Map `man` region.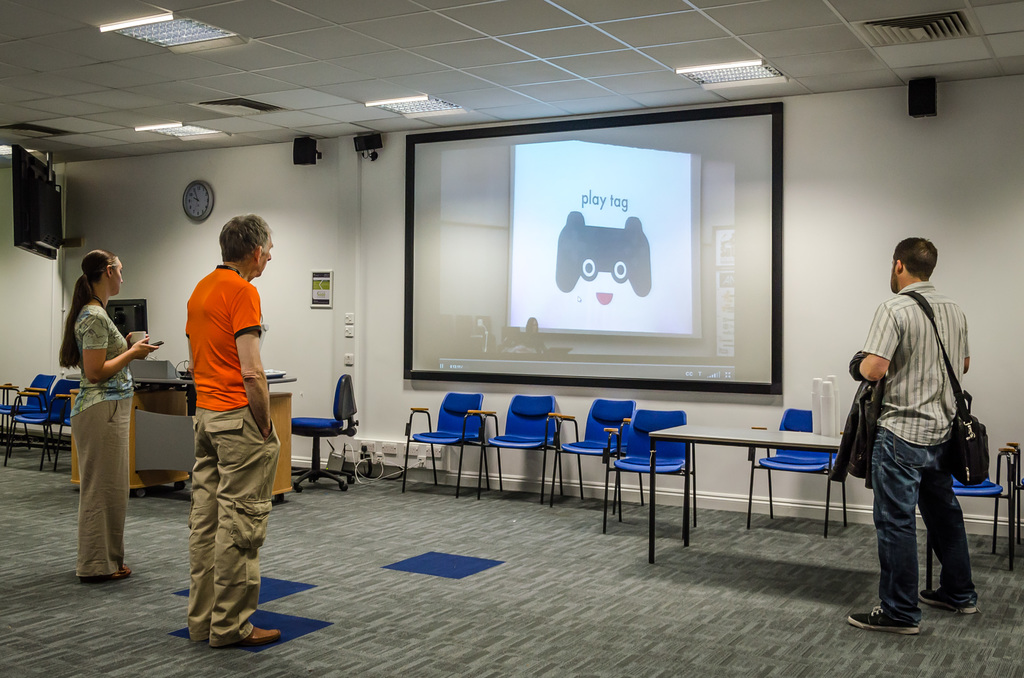
Mapped to Rect(184, 215, 283, 648).
